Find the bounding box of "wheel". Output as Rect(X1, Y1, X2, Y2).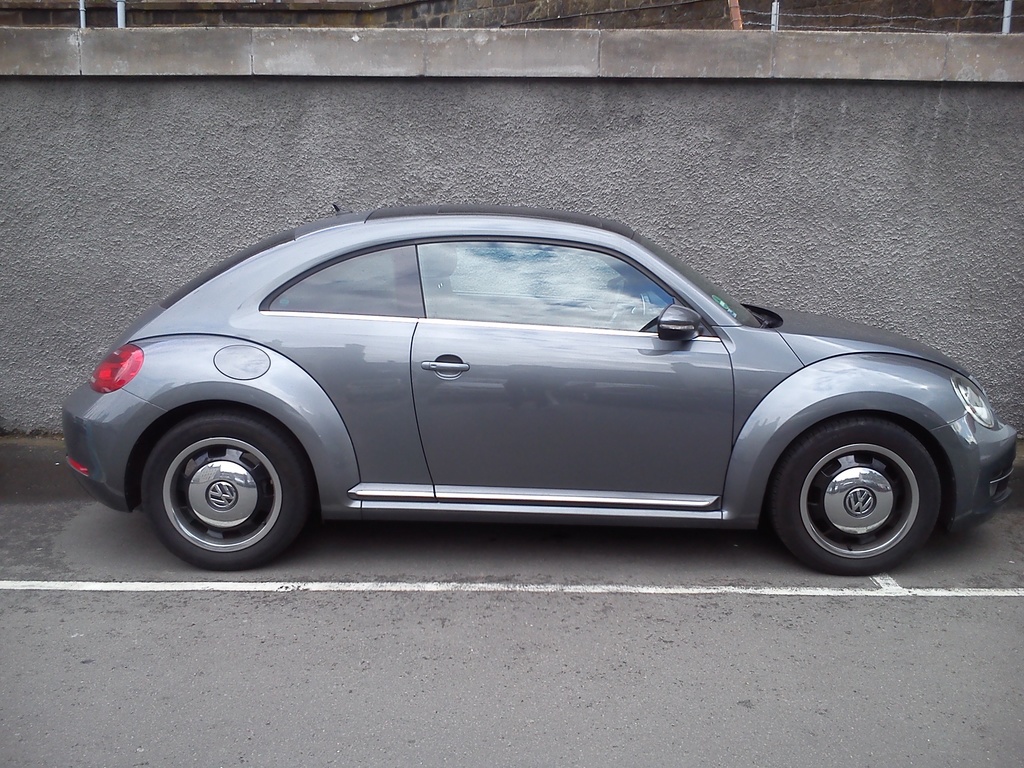
Rect(765, 417, 945, 574).
